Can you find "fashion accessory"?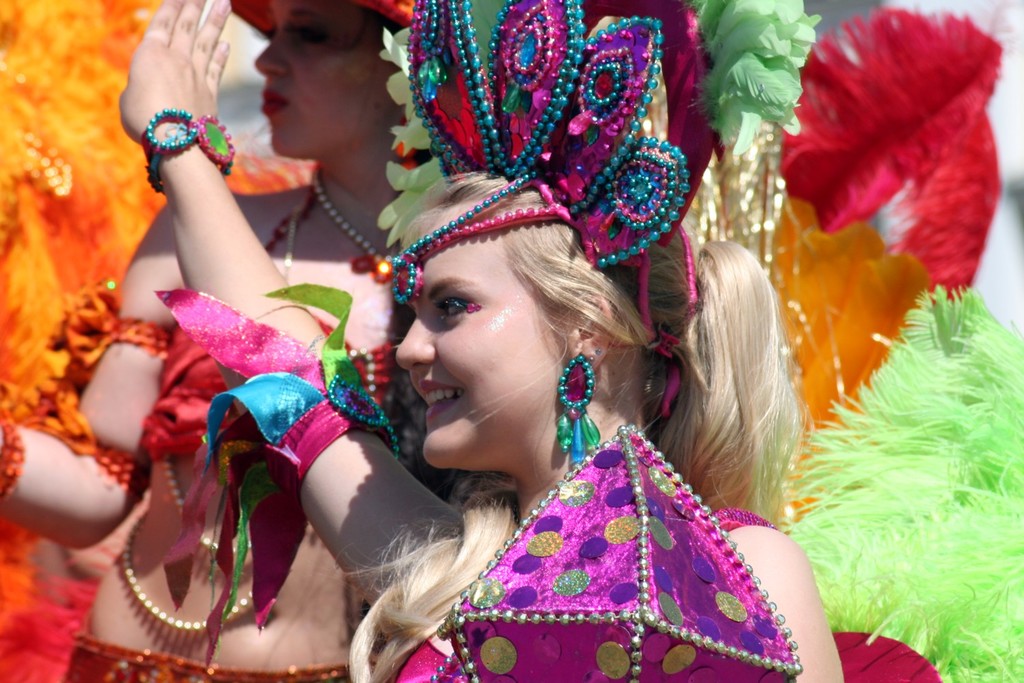
Yes, bounding box: bbox(780, 278, 1023, 682).
